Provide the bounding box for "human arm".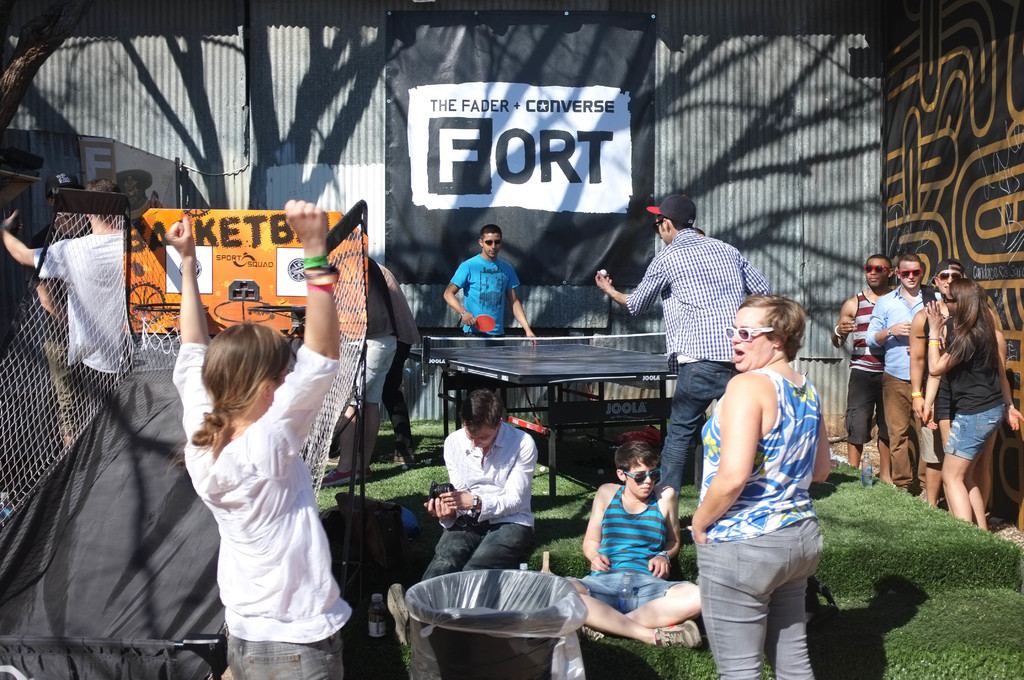
select_region(33, 271, 73, 316).
